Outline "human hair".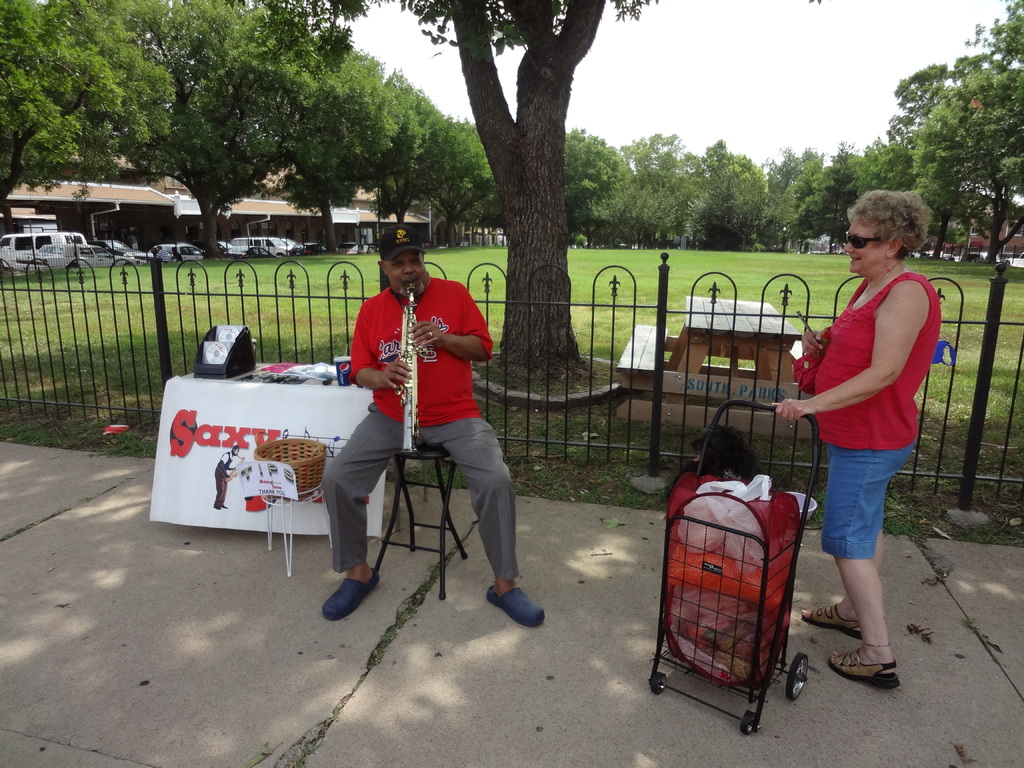
Outline: bbox(857, 188, 939, 265).
